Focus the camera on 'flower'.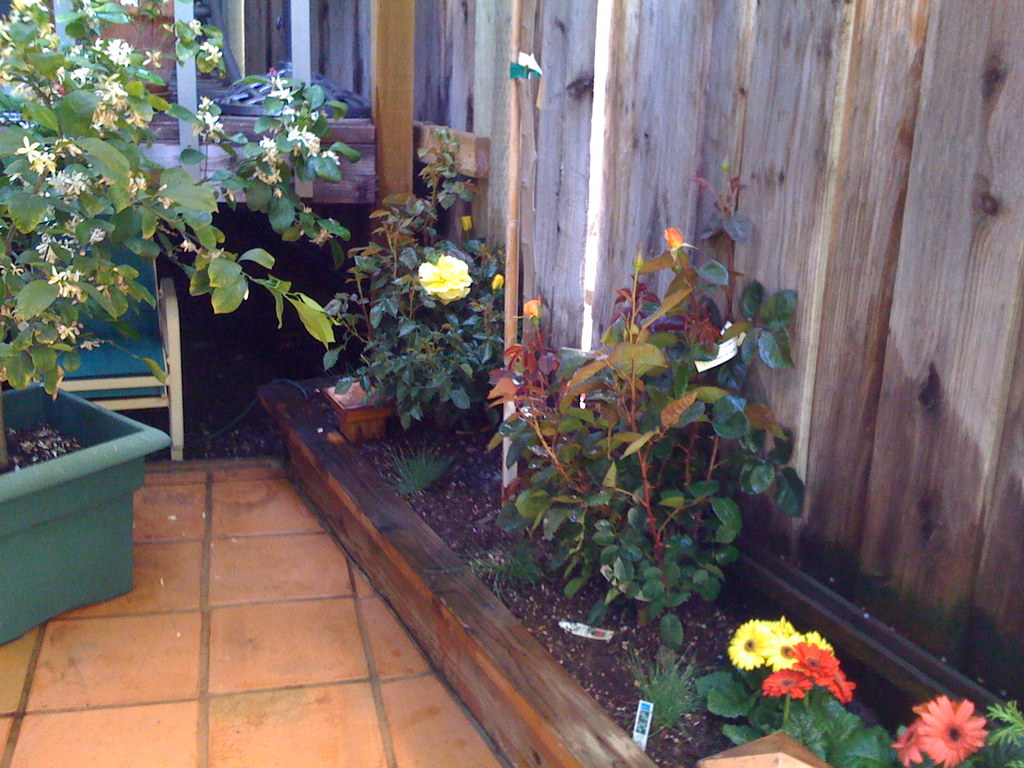
Focus region: 420/252/474/304.
